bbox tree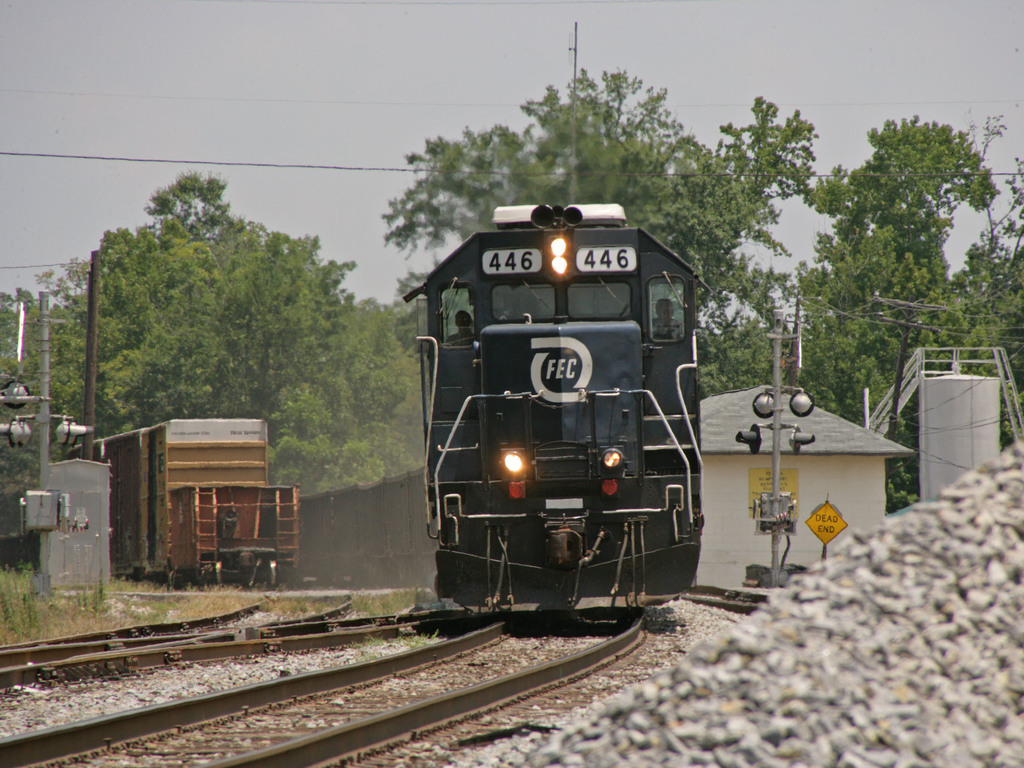
box=[381, 65, 854, 396]
